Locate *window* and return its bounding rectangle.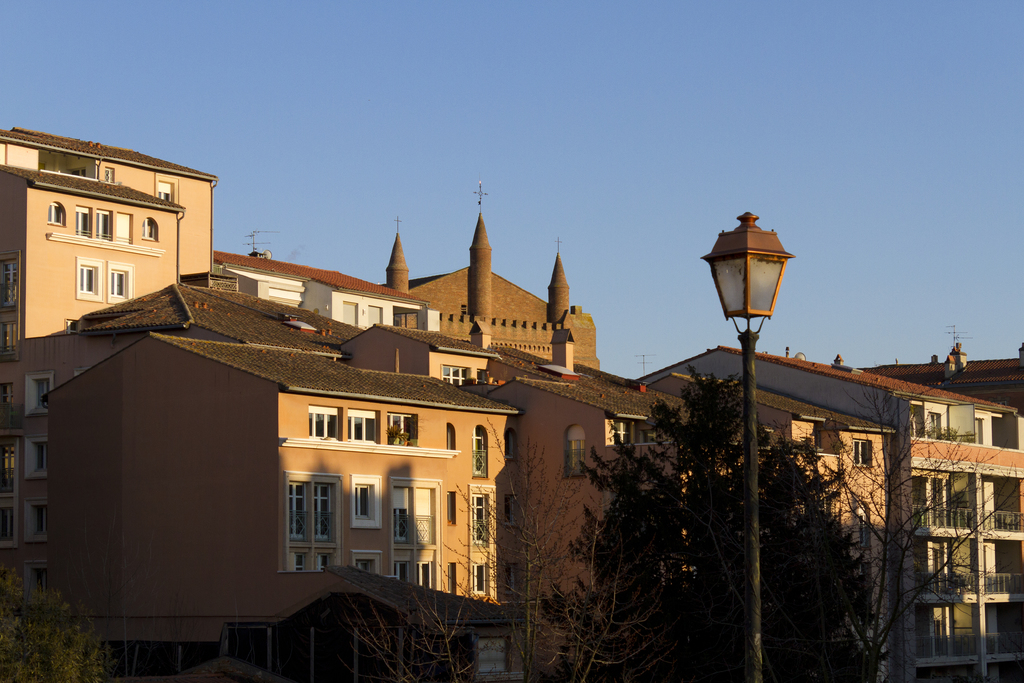
detection(504, 559, 516, 594).
